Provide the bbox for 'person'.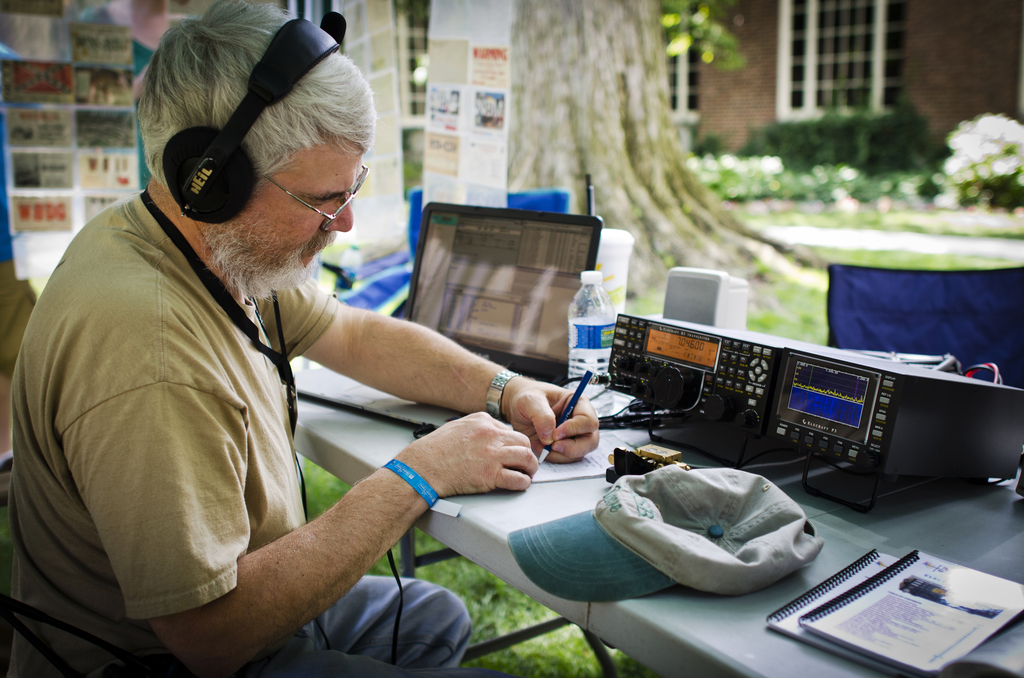
bbox=[40, 65, 600, 677].
